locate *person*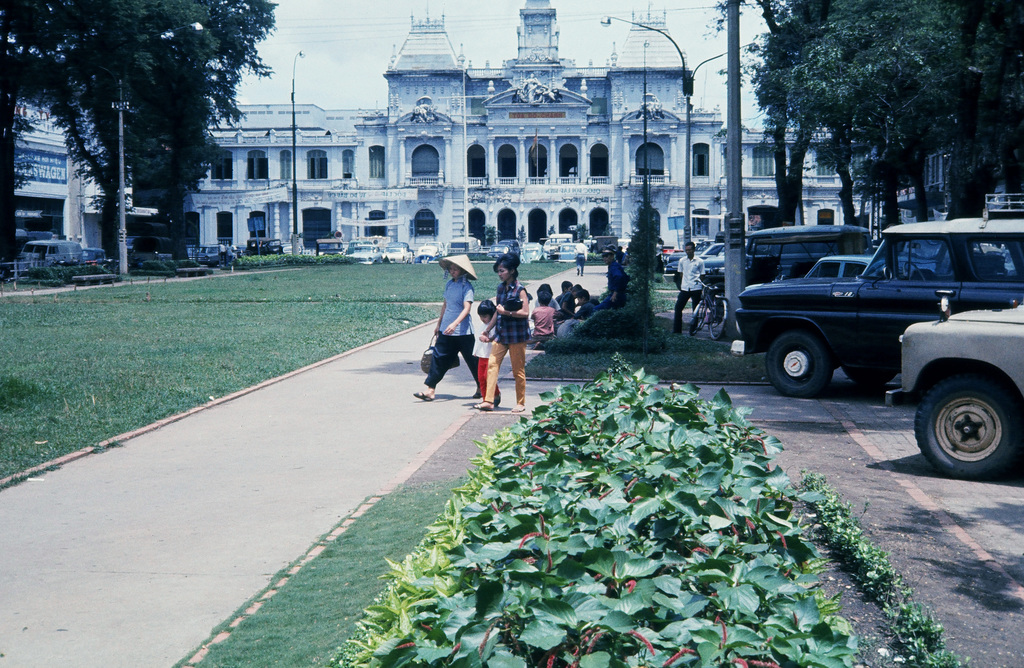
box(674, 242, 698, 339)
